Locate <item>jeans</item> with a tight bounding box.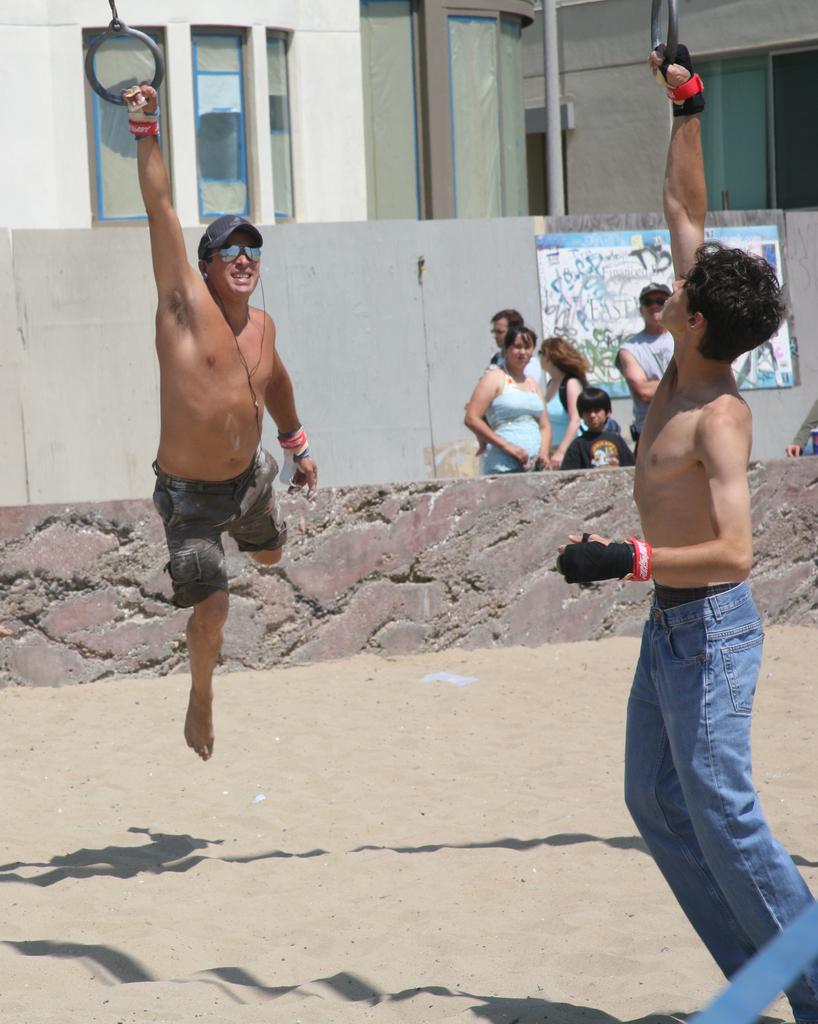
crop(145, 450, 297, 607).
